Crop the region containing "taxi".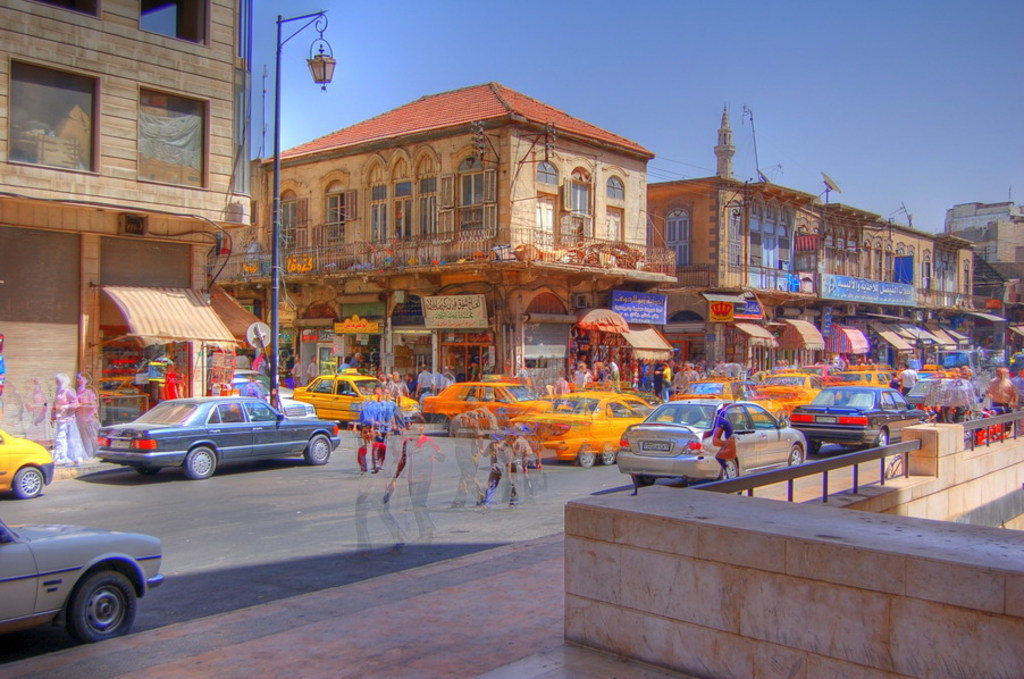
Crop region: (left=608, top=389, right=833, bottom=484).
